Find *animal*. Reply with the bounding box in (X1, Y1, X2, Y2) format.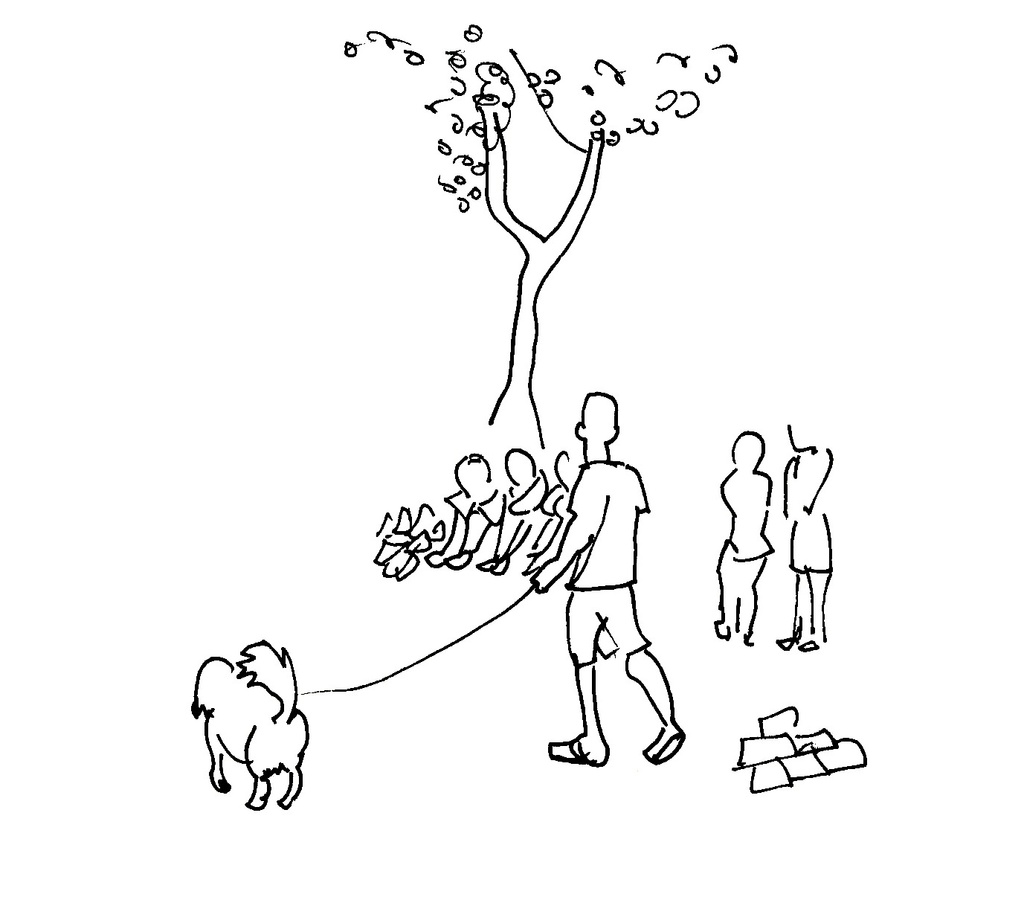
(184, 642, 313, 807).
